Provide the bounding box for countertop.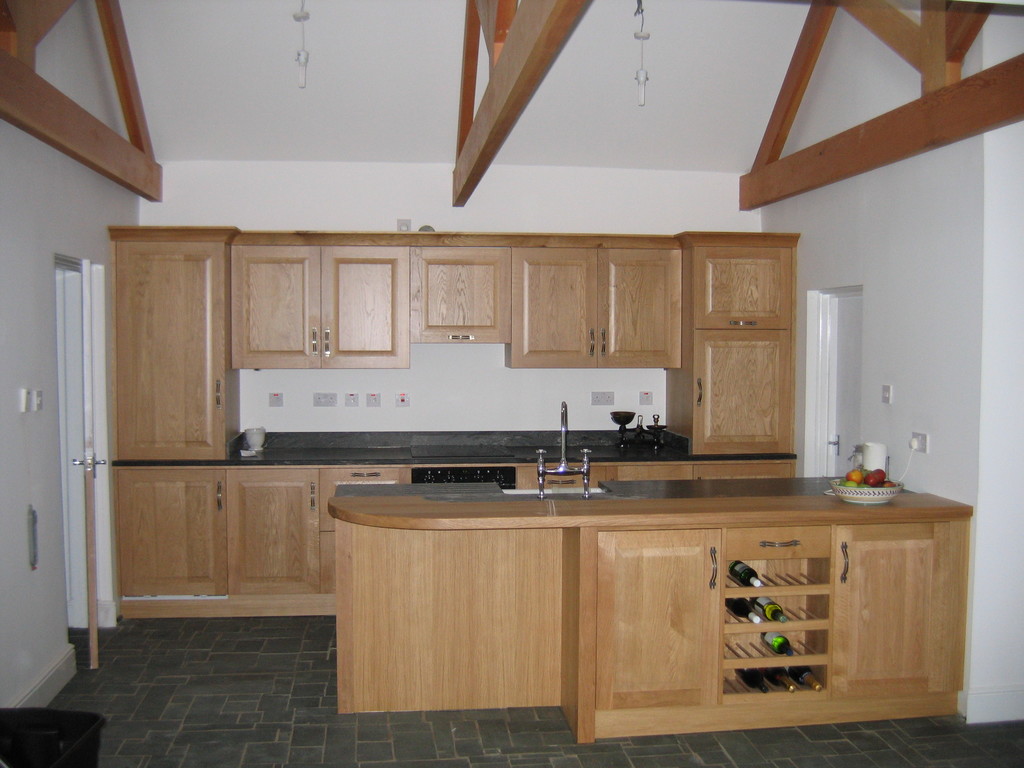
bbox=[110, 440, 801, 627].
